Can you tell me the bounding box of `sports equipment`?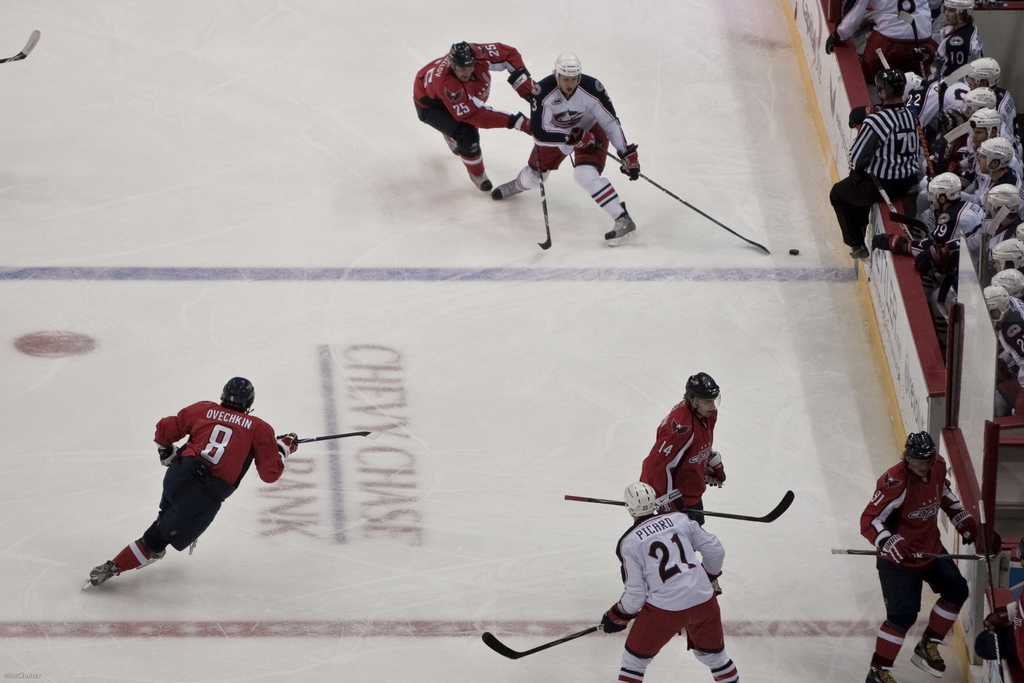
Rect(532, 134, 553, 247).
